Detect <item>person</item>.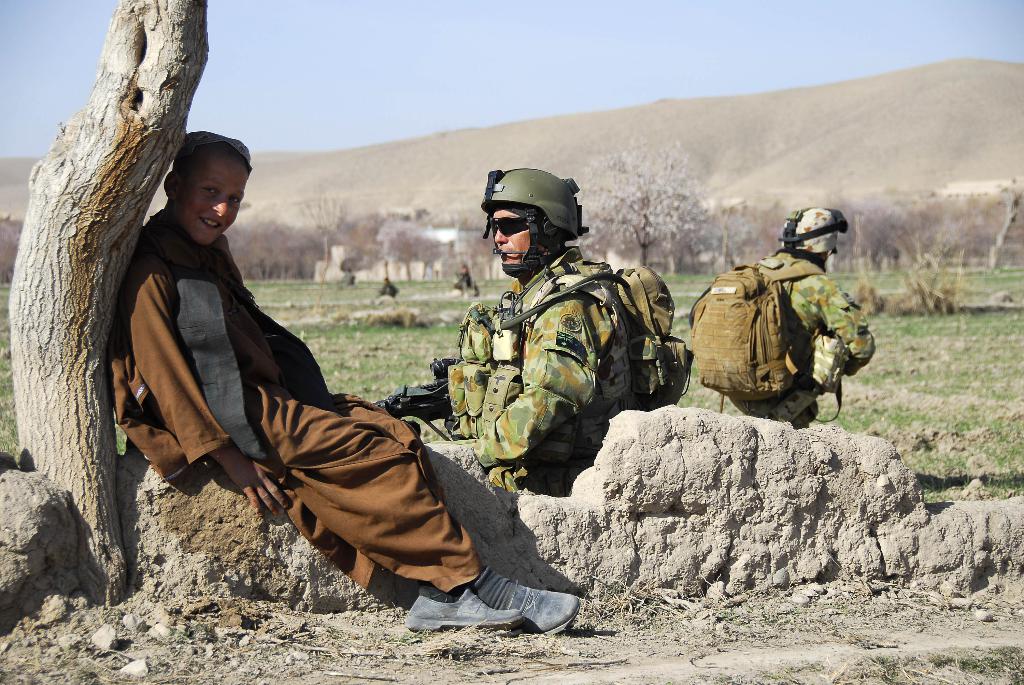
Detected at BBox(692, 205, 881, 427).
